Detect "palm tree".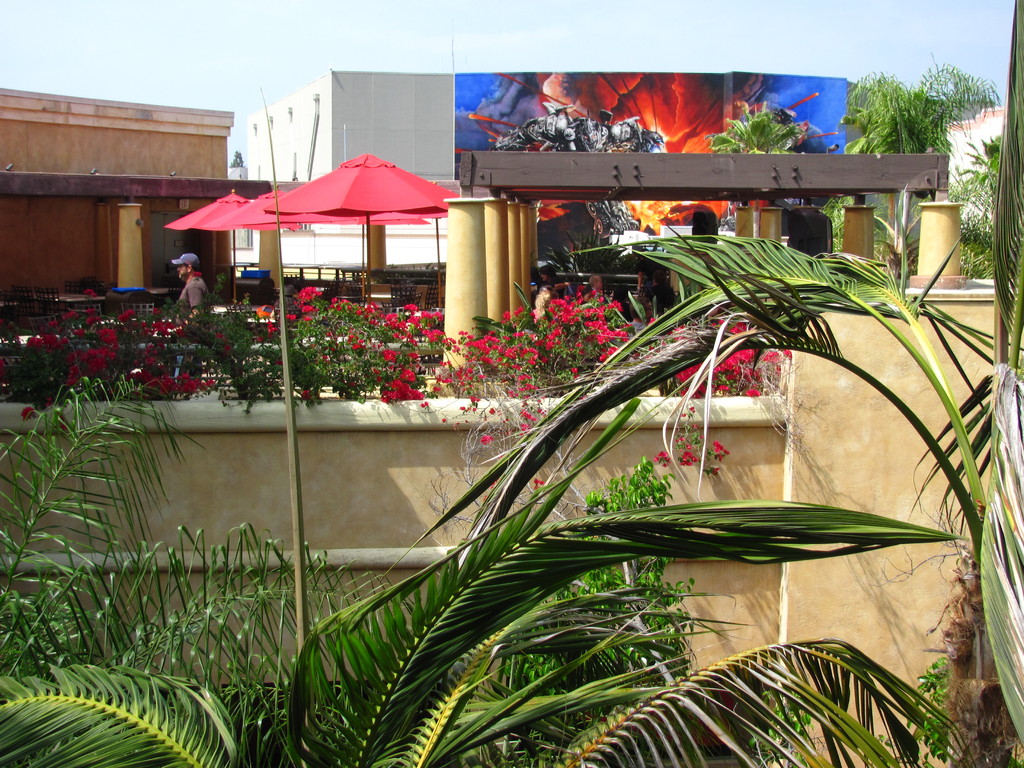
Detected at box=[838, 72, 954, 278].
